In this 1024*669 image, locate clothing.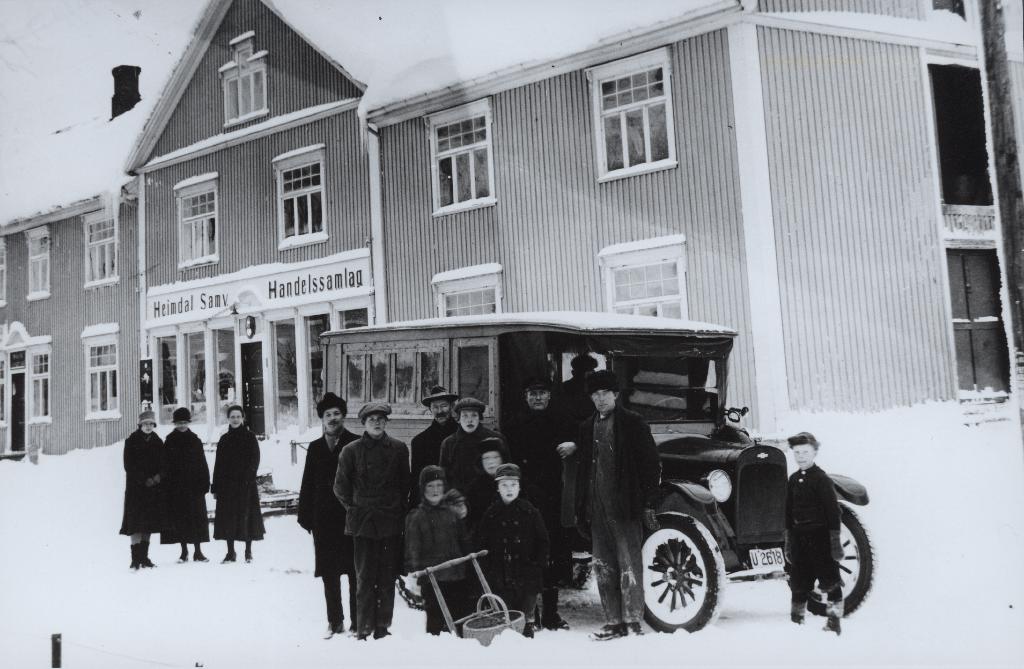
Bounding box: left=116, top=422, right=162, bottom=538.
